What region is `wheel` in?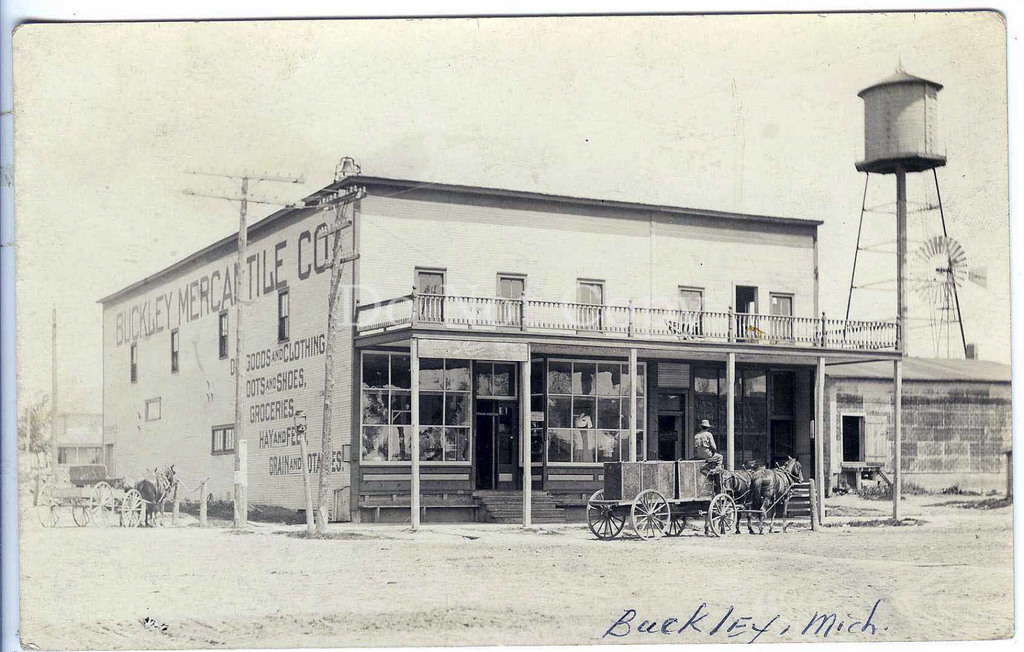
region(632, 490, 672, 539).
